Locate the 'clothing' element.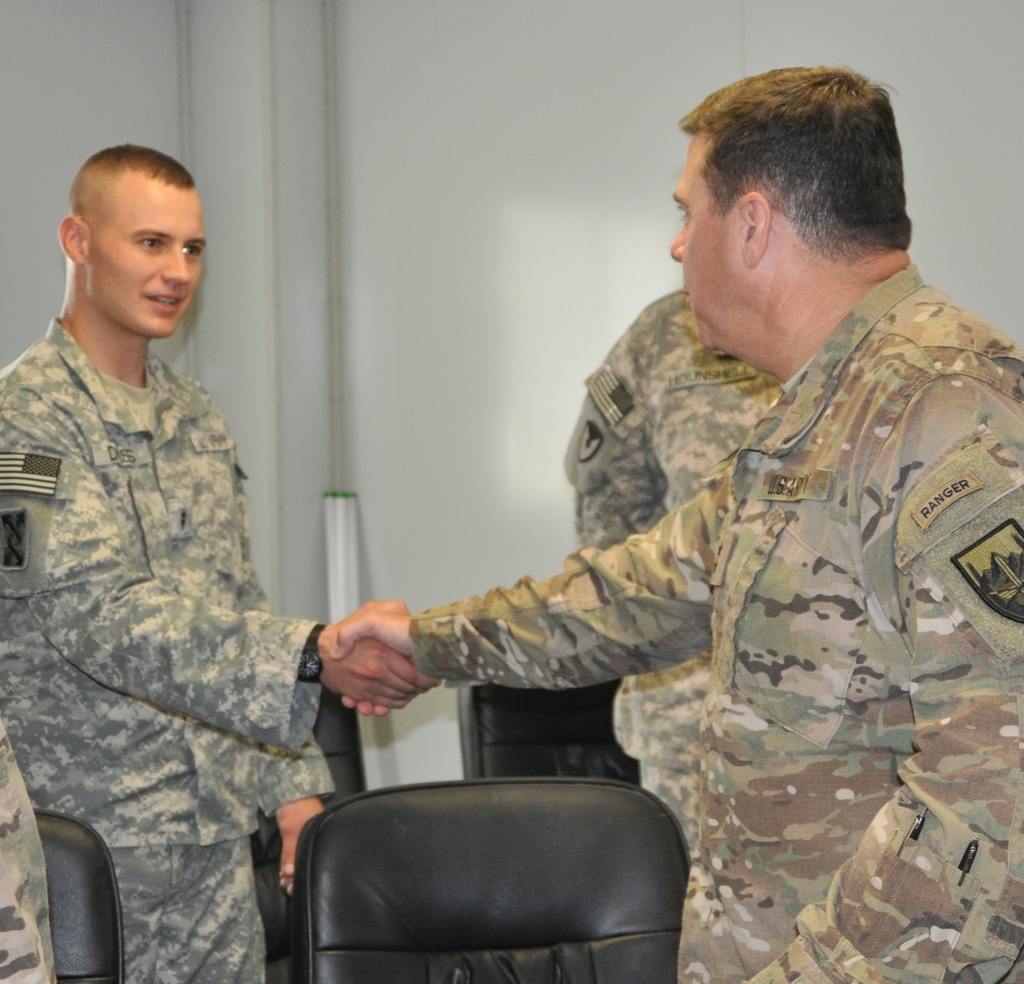
Element bbox: {"x1": 409, "y1": 265, "x2": 1023, "y2": 983}.
